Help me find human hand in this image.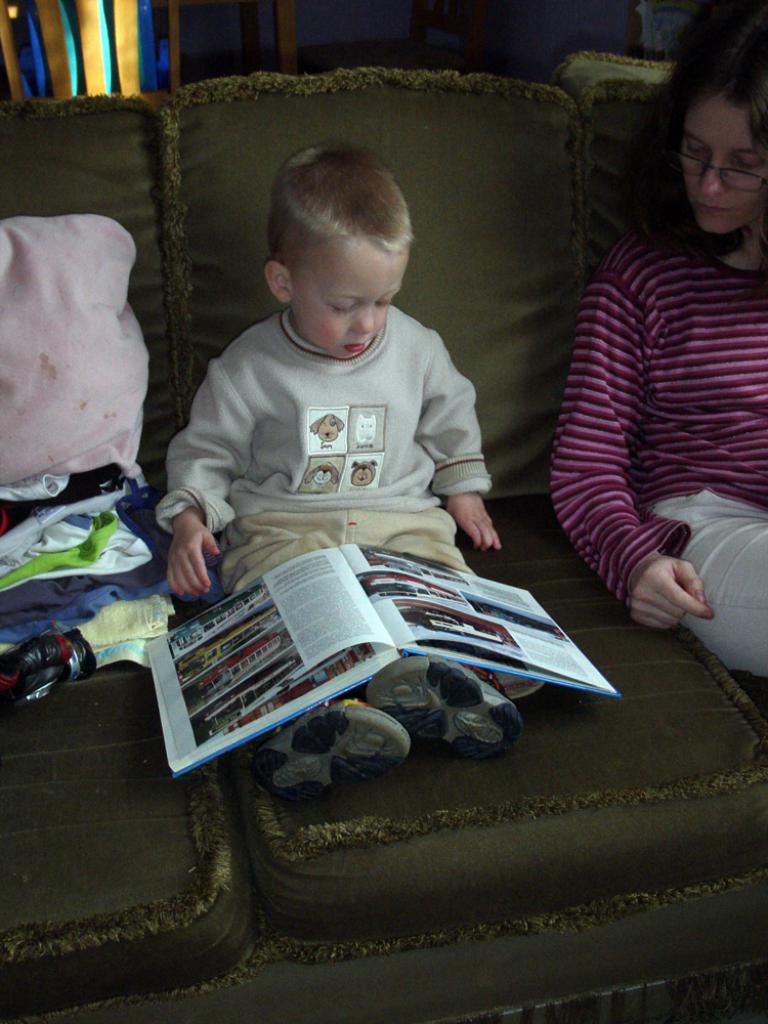
Found it: region(155, 481, 218, 598).
